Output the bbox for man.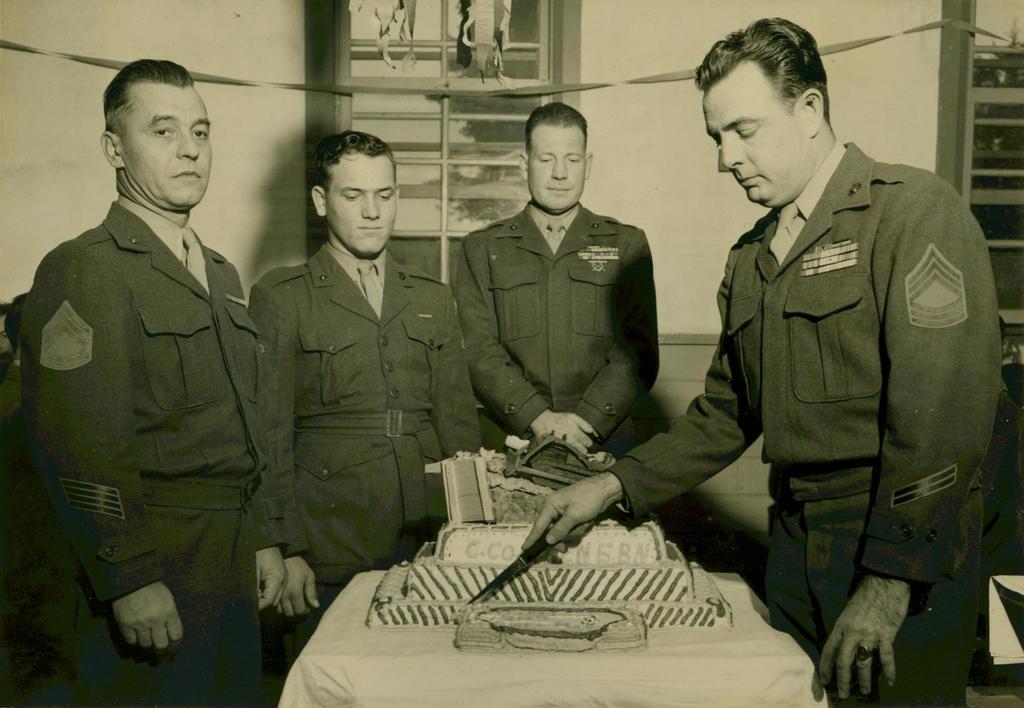
select_region(447, 96, 666, 457).
